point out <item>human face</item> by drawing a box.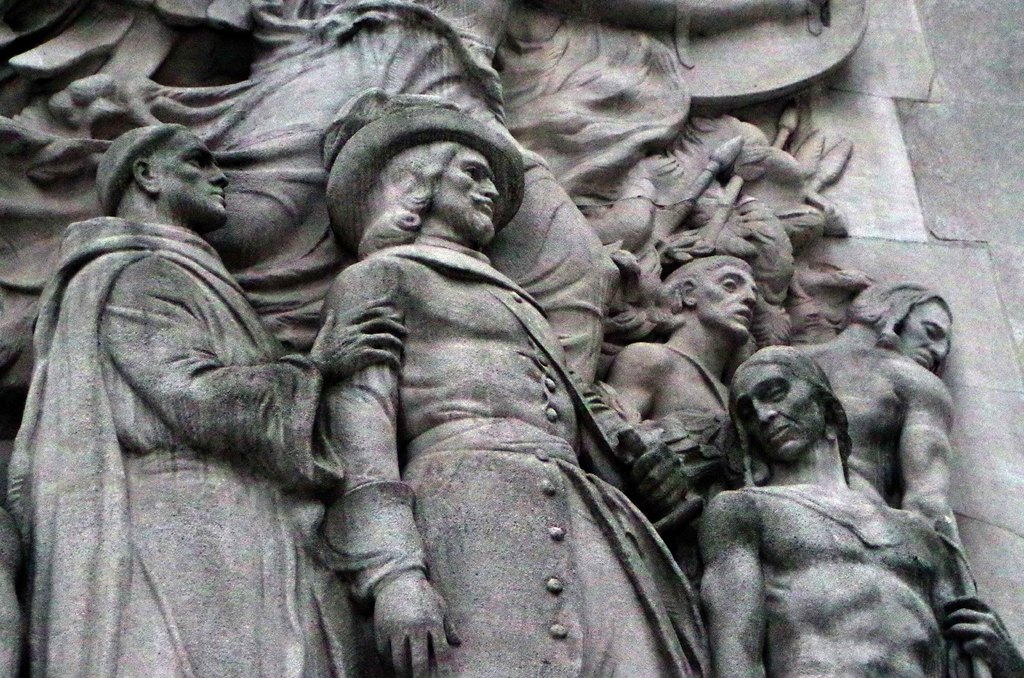
x1=159 y1=126 x2=229 y2=225.
